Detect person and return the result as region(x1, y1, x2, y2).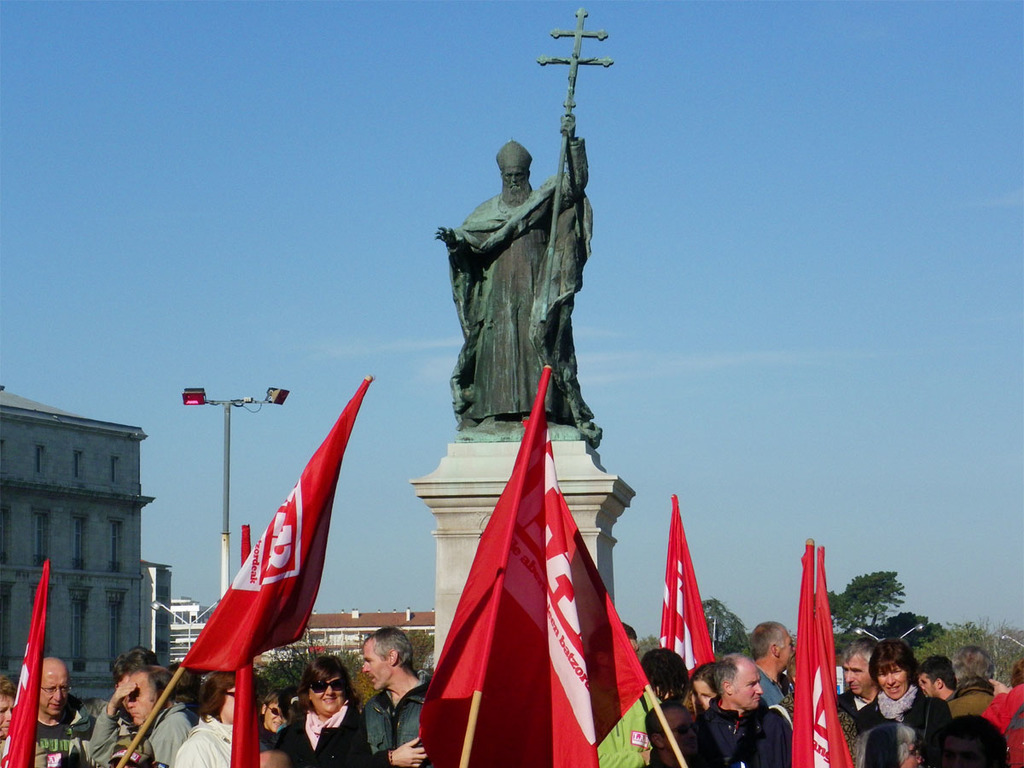
region(26, 658, 96, 767).
